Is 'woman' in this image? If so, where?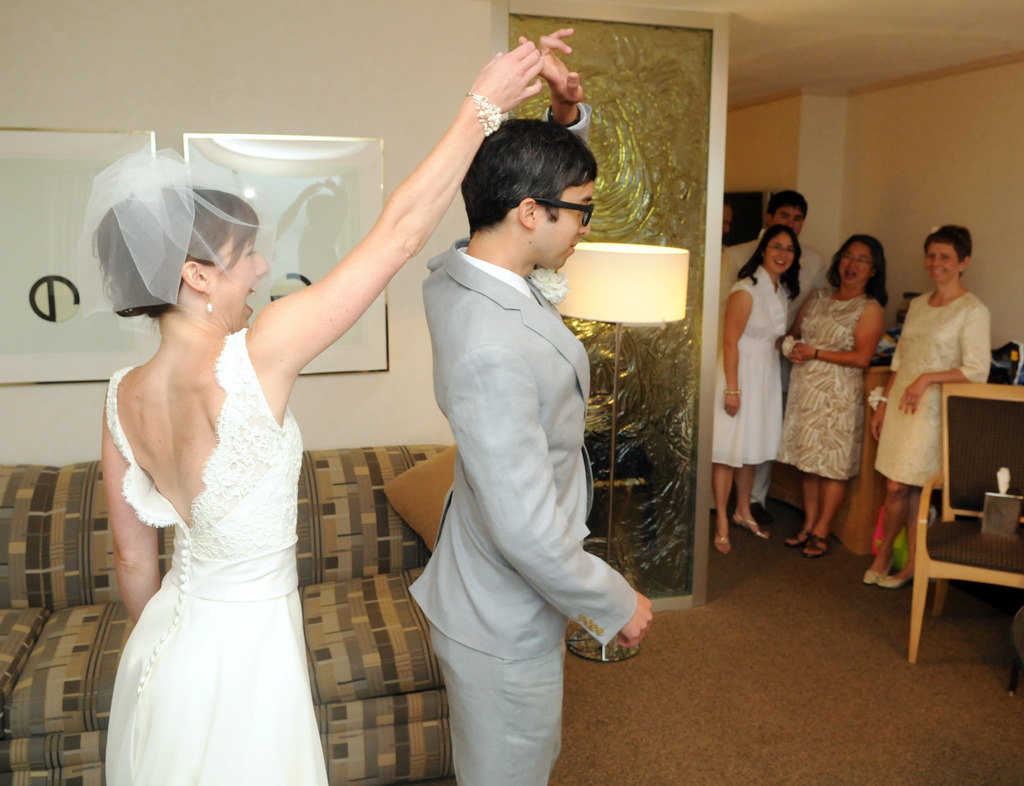
Yes, at BBox(865, 225, 987, 594).
